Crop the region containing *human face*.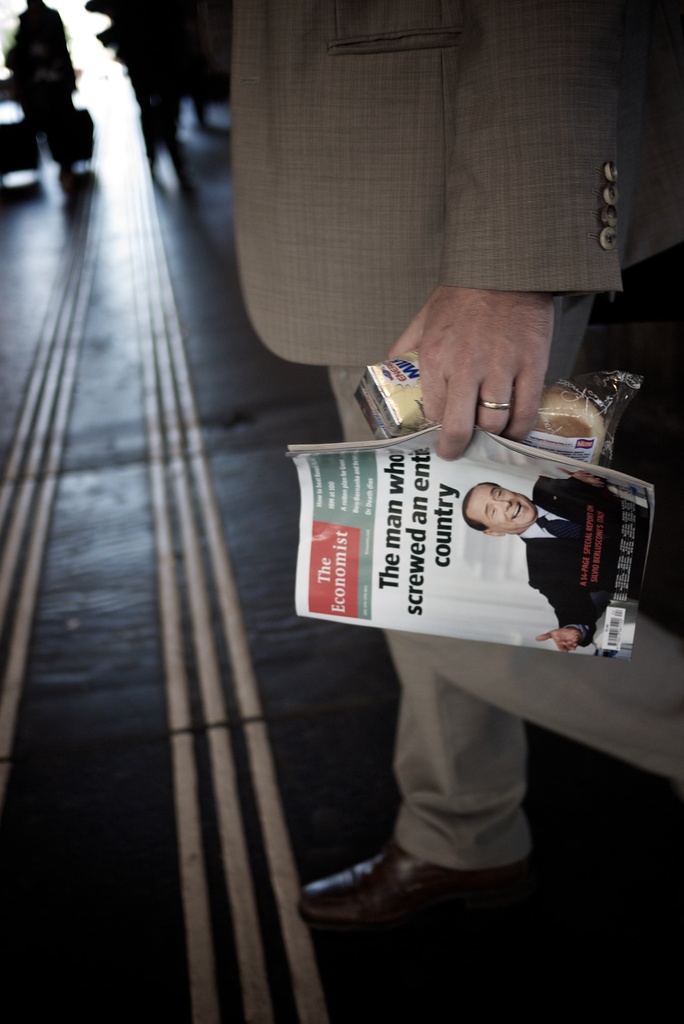
Crop region: 473/487/535/534.
